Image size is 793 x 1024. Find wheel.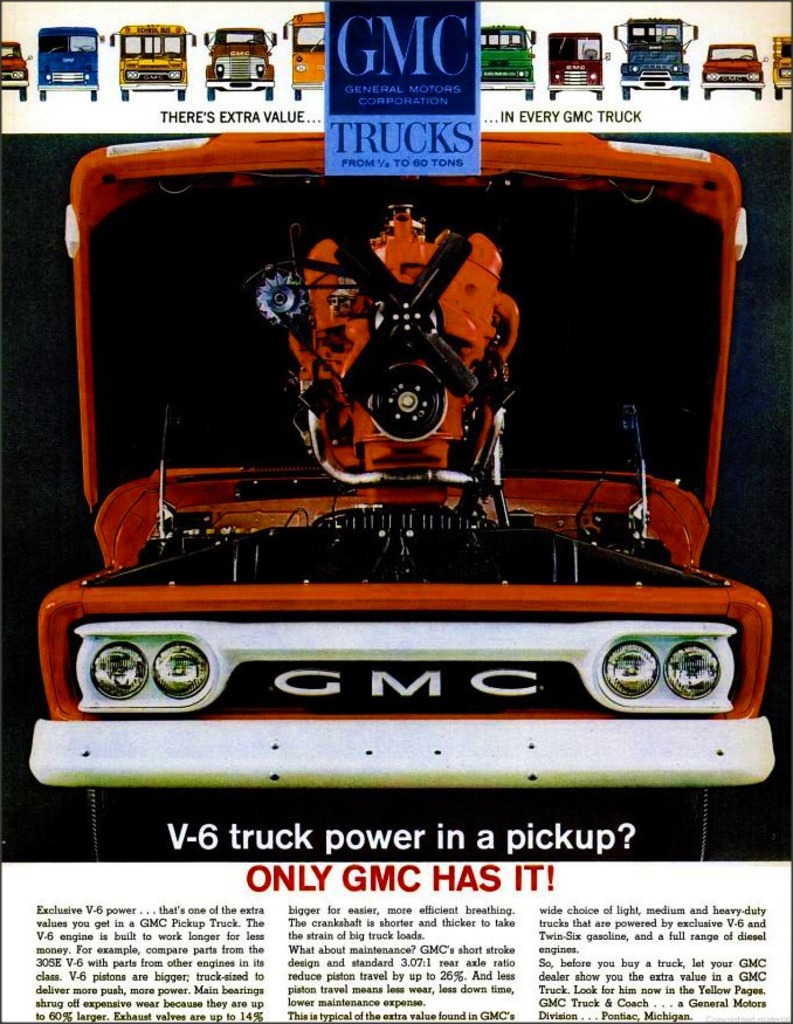
683, 83, 690, 97.
